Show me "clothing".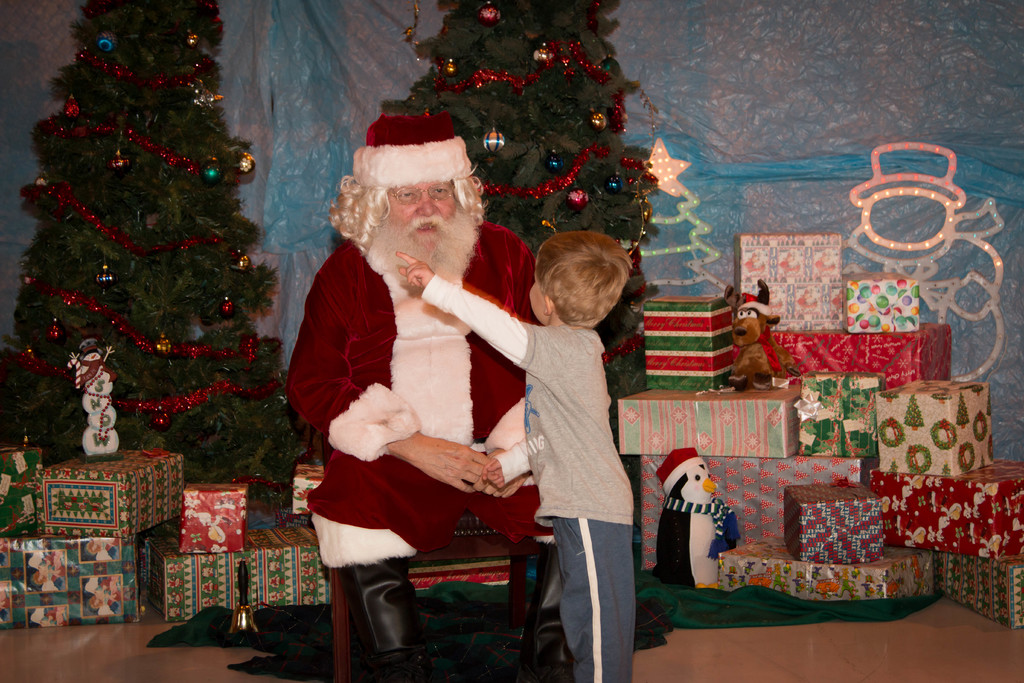
"clothing" is here: BBox(288, 219, 536, 562).
